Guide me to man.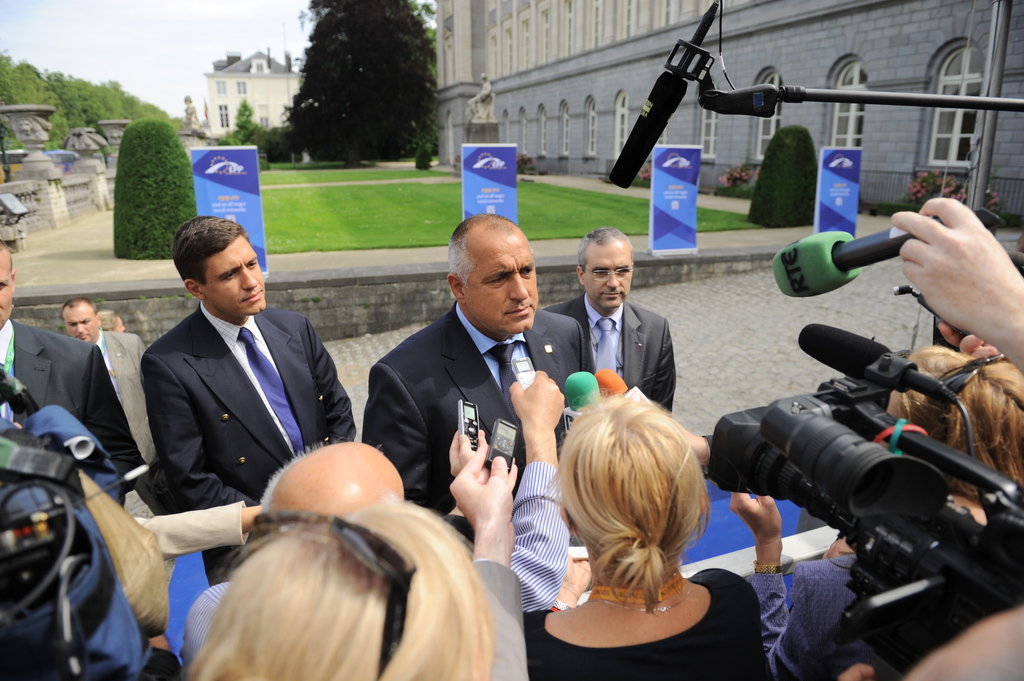
Guidance: (x1=182, y1=373, x2=568, y2=668).
